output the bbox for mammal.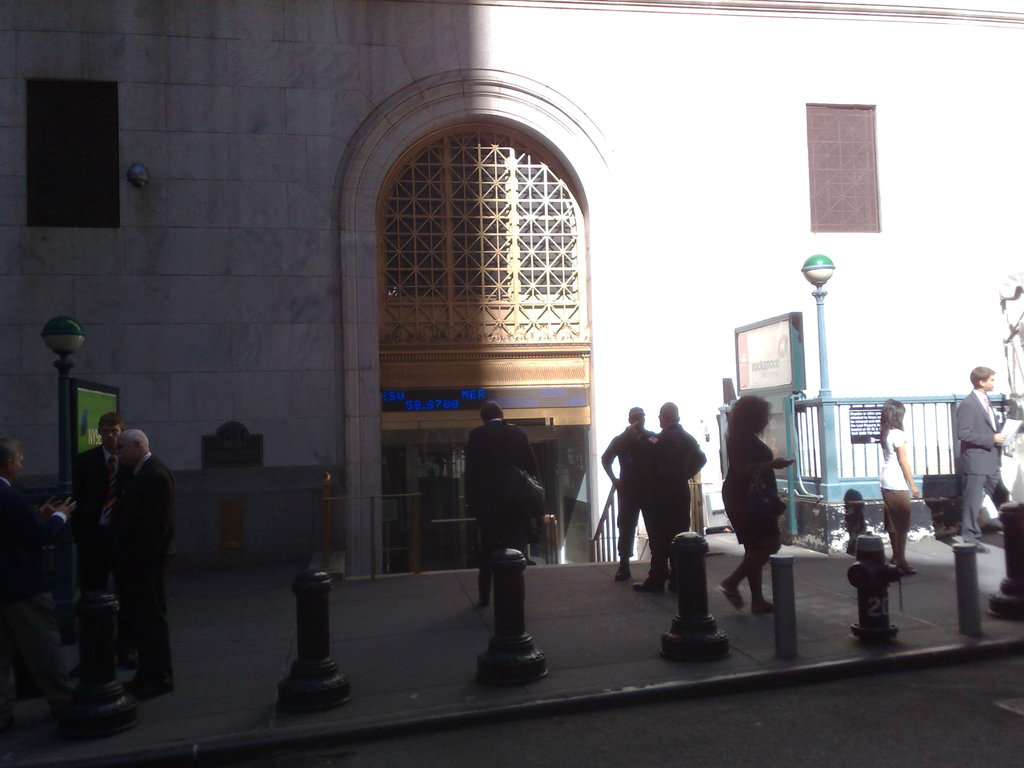
box=[74, 413, 122, 670].
